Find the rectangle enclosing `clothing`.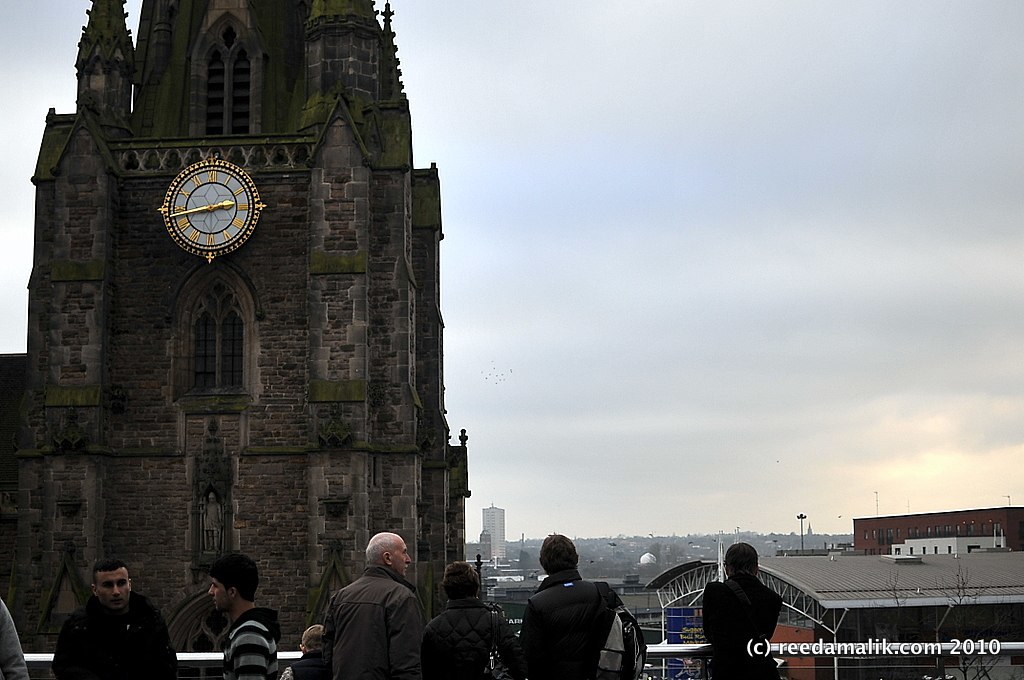
{"x1": 218, "y1": 611, "x2": 282, "y2": 679}.
